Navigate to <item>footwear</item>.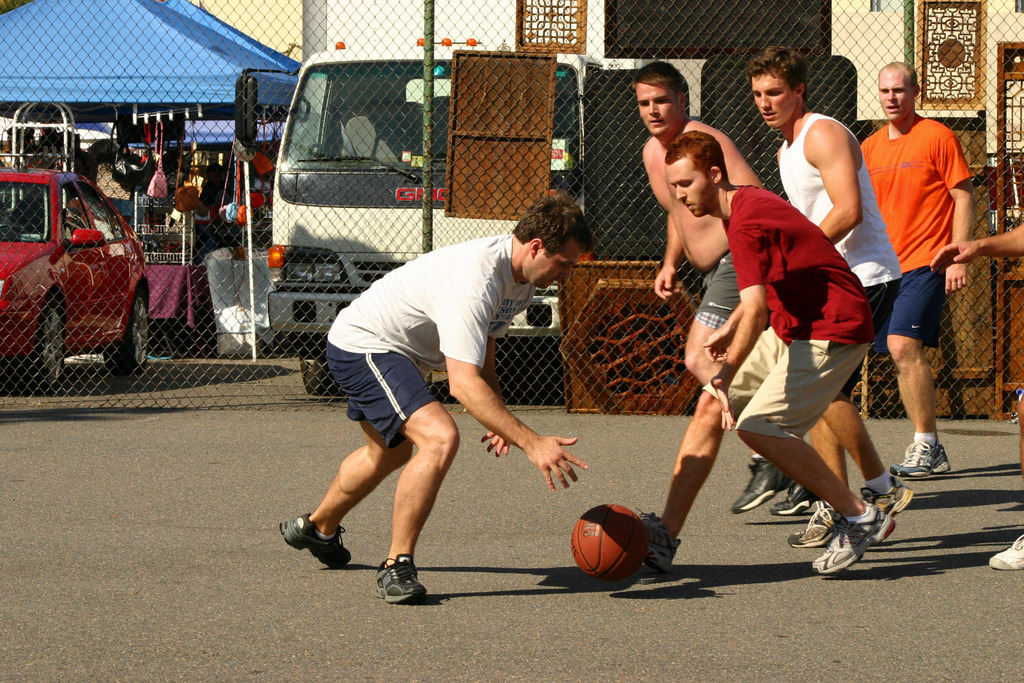
Navigation target: bbox=(730, 453, 790, 515).
